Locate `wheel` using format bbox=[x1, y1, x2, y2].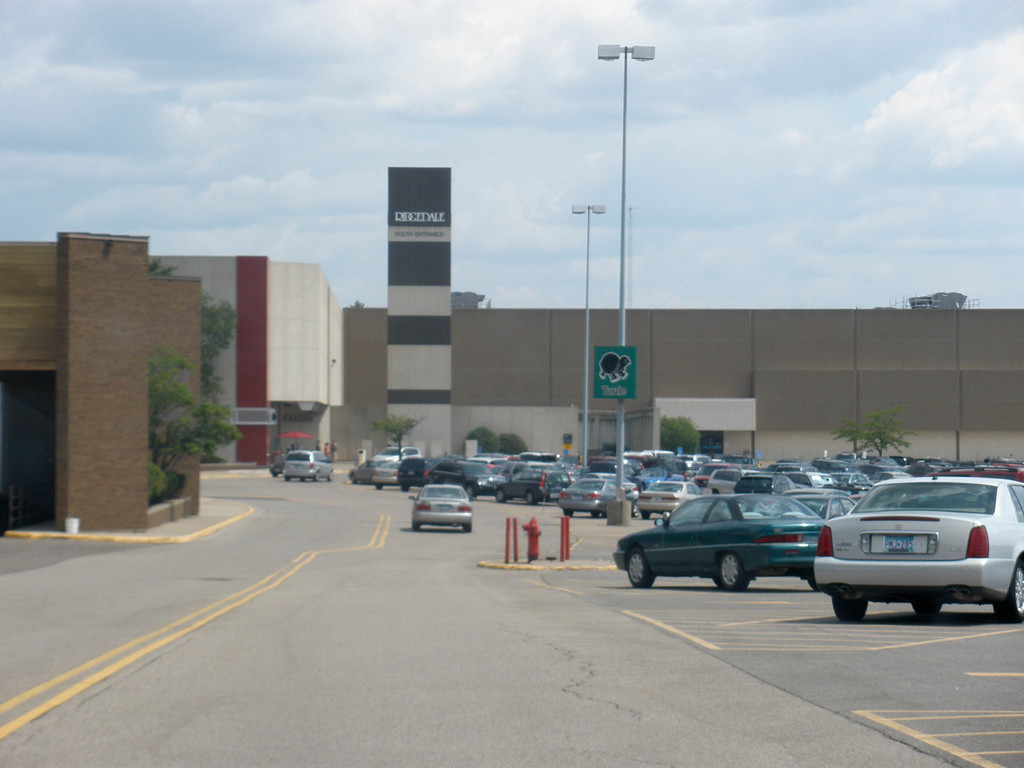
bbox=[913, 600, 940, 634].
